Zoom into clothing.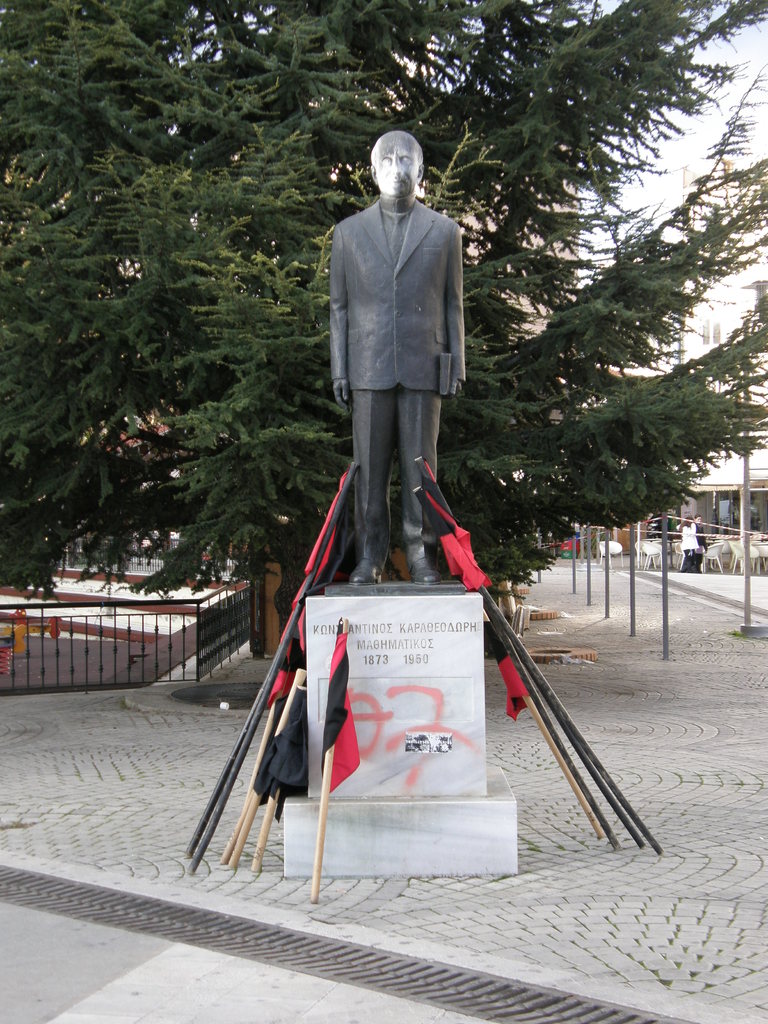
Zoom target: x1=313, y1=151, x2=483, y2=490.
